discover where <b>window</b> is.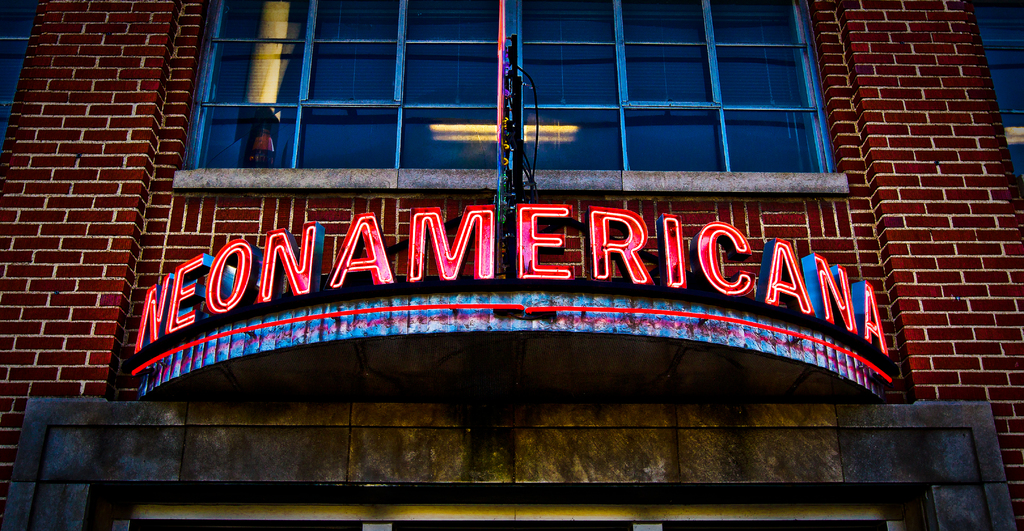
Discovered at x1=98, y1=496, x2=932, y2=530.
